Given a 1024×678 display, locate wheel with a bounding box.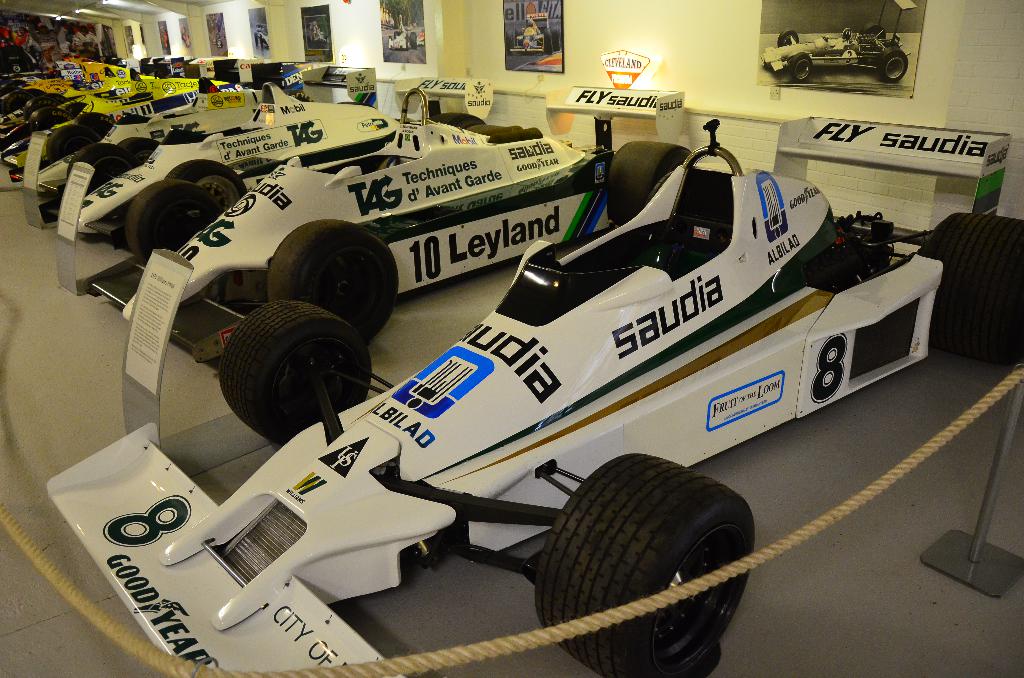
Located: 516:26:525:44.
